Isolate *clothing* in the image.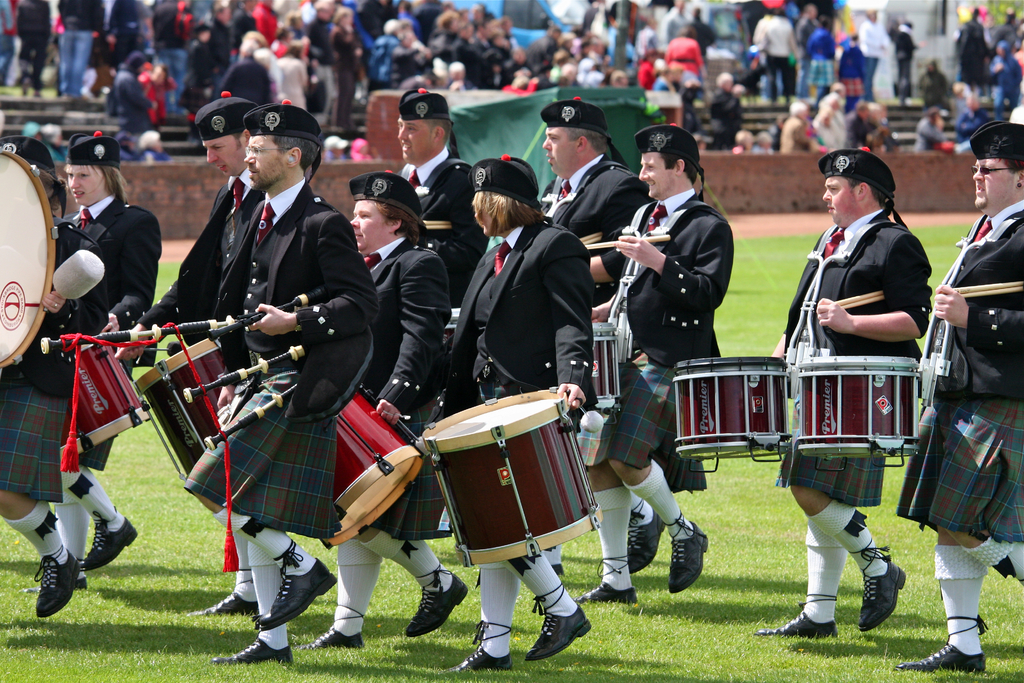
Isolated region: <bbox>67, 461, 134, 529</bbox>.
